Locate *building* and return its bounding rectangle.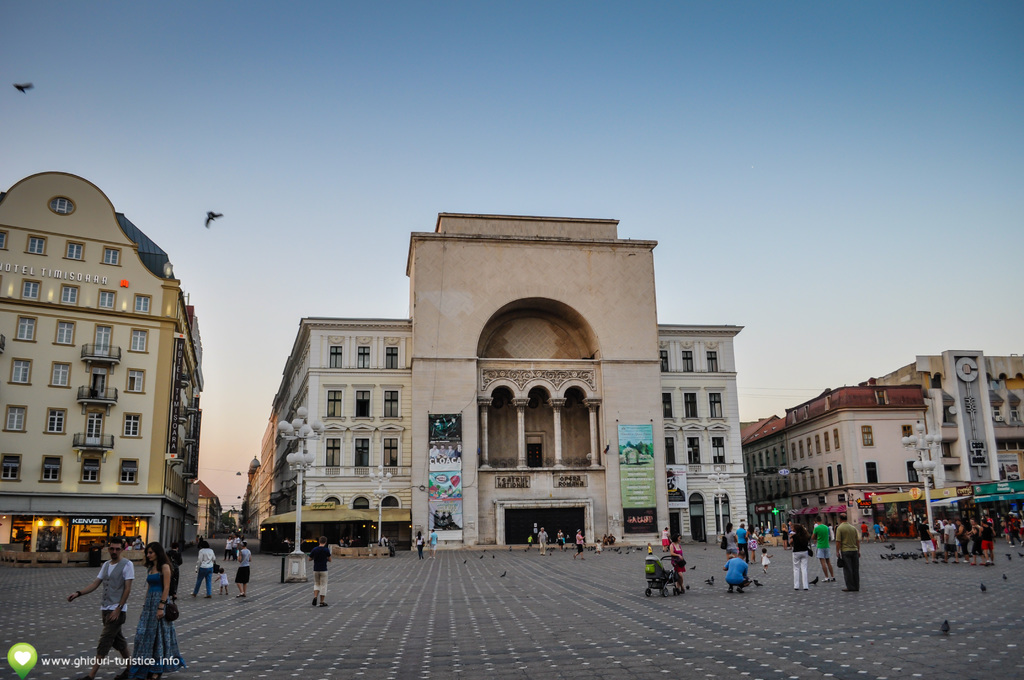
<bbox>870, 349, 1023, 525</bbox>.
